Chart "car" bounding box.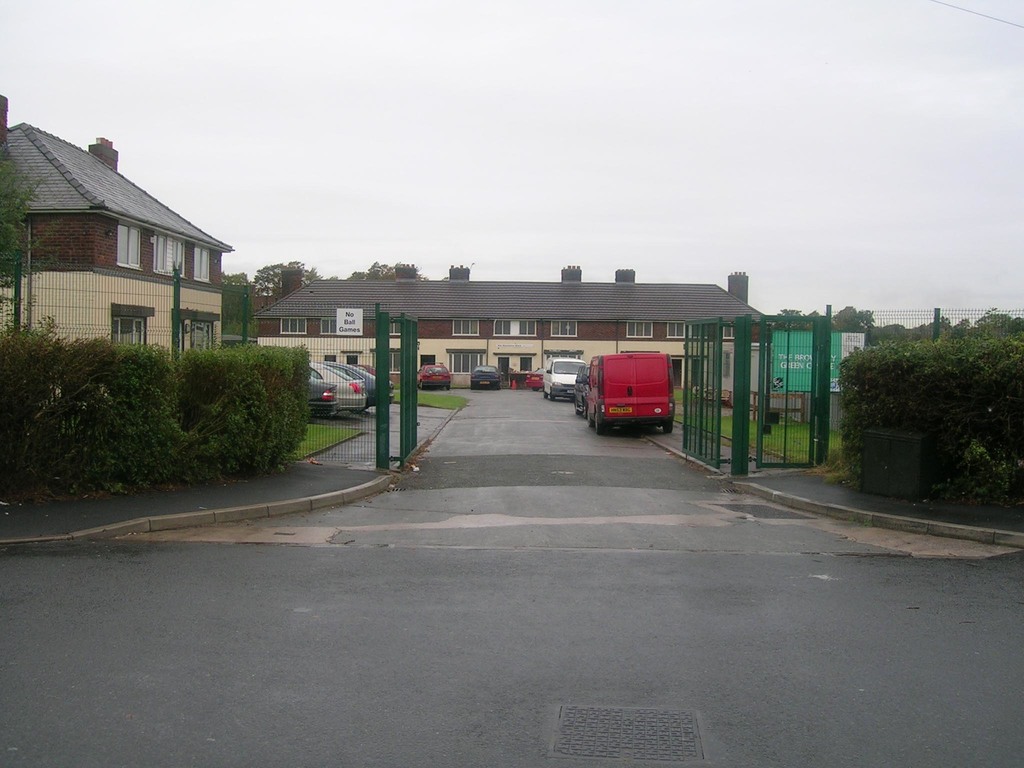
Charted: detection(295, 356, 356, 422).
